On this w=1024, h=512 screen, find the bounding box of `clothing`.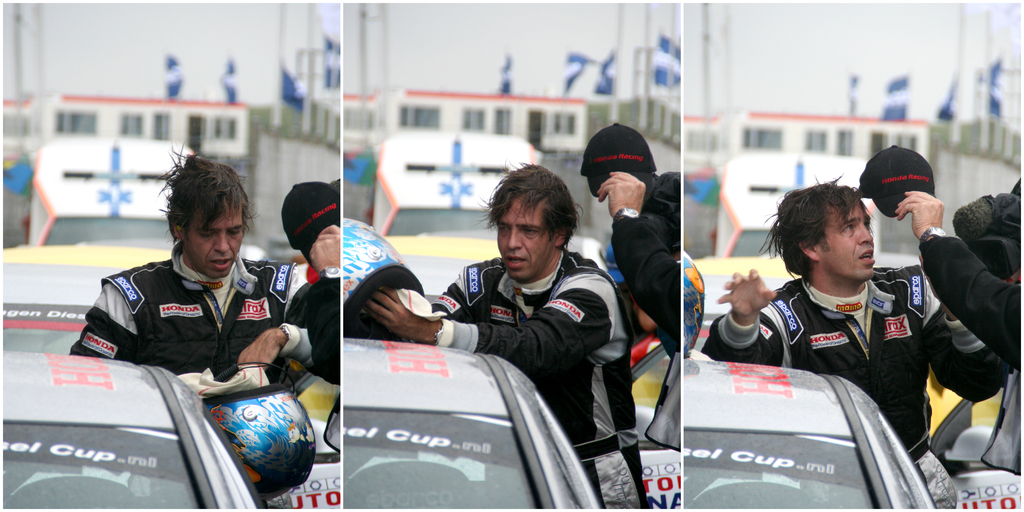
Bounding box: (610,217,678,345).
